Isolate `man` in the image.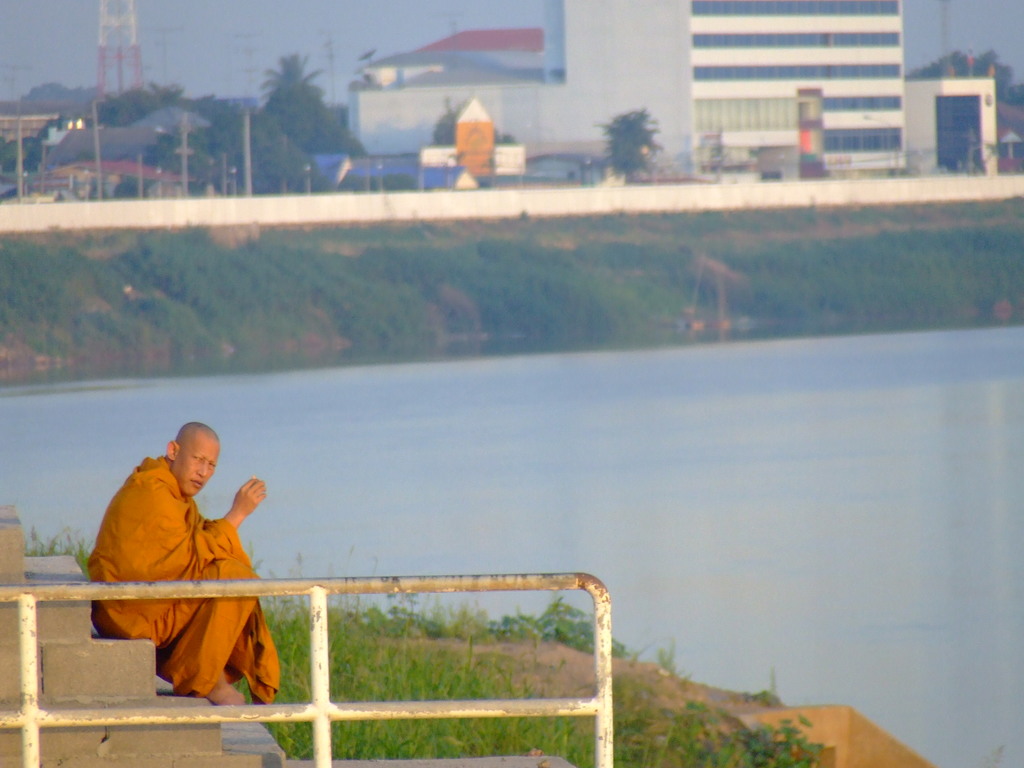
Isolated region: bbox=(83, 415, 284, 705).
